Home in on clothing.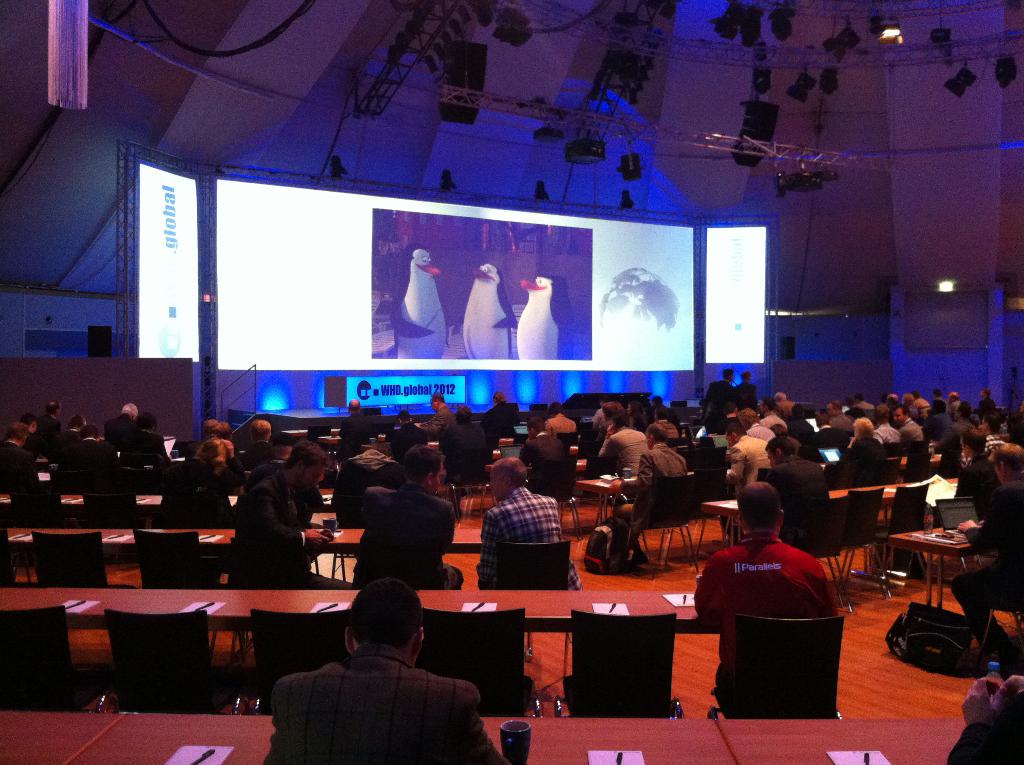
Homed in at bbox(943, 413, 976, 445).
